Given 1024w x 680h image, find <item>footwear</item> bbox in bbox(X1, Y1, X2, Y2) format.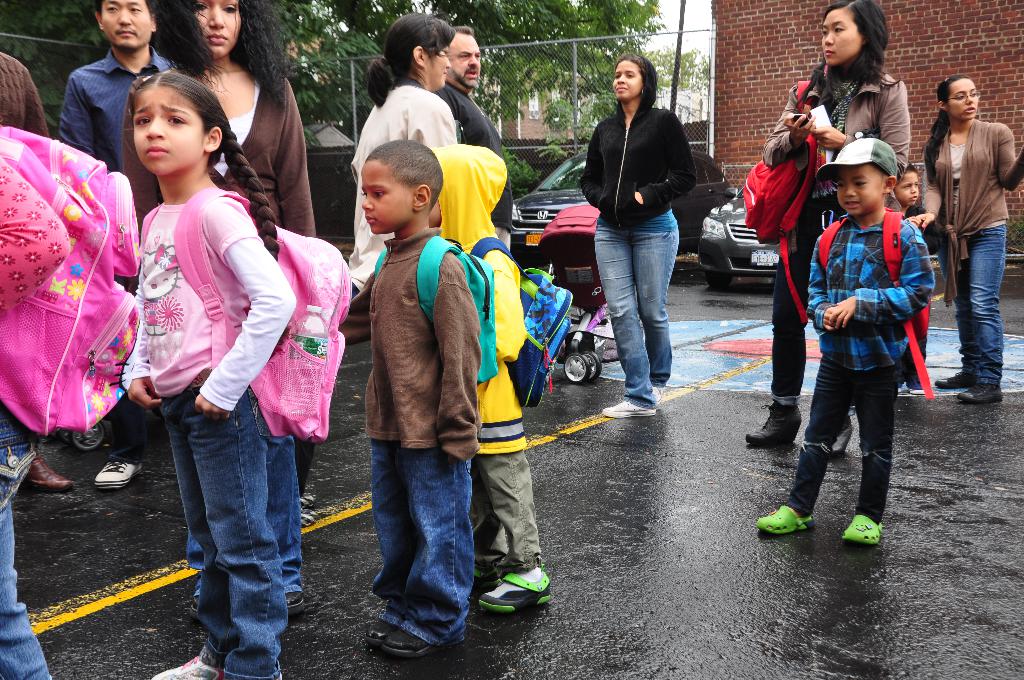
bbox(954, 379, 1007, 407).
